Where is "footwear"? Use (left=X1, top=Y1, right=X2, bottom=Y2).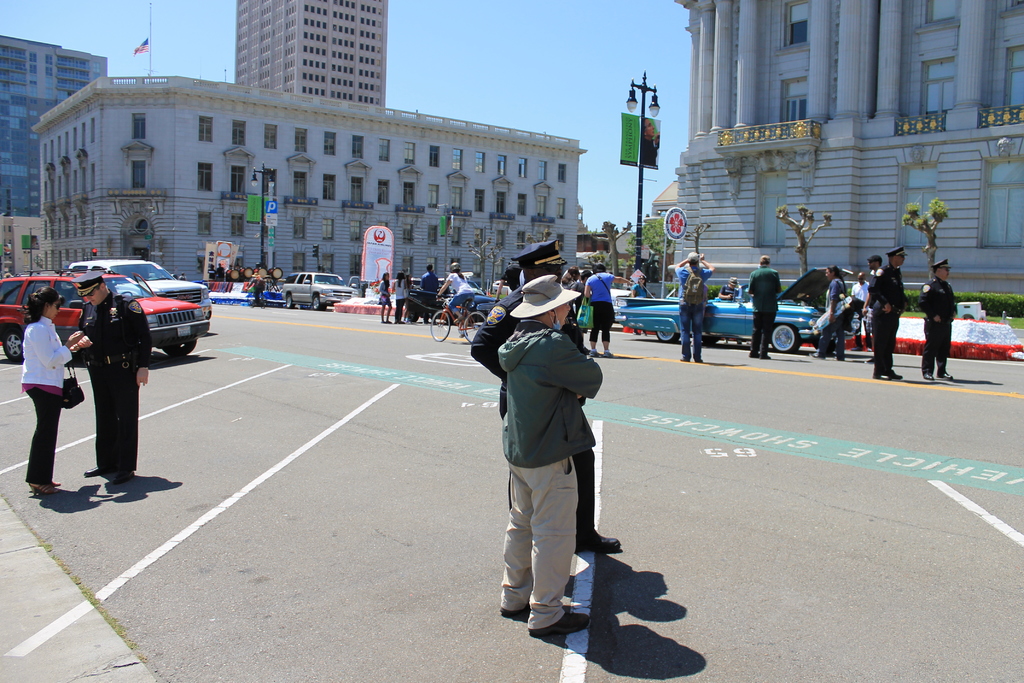
(left=887, top=367, right=902, bottom=379).
